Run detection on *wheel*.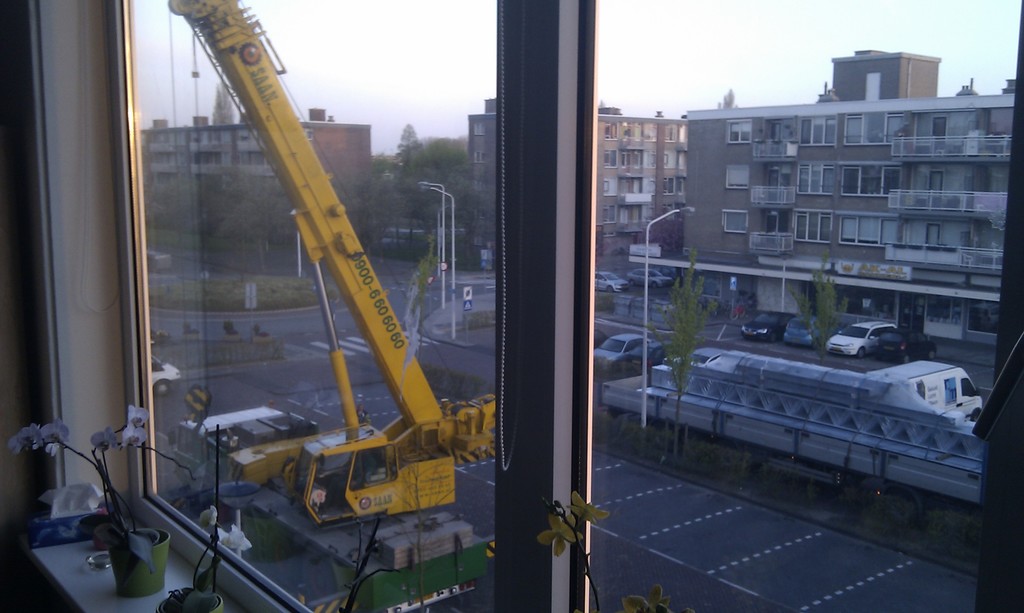
Result: 968:404:984:423.
